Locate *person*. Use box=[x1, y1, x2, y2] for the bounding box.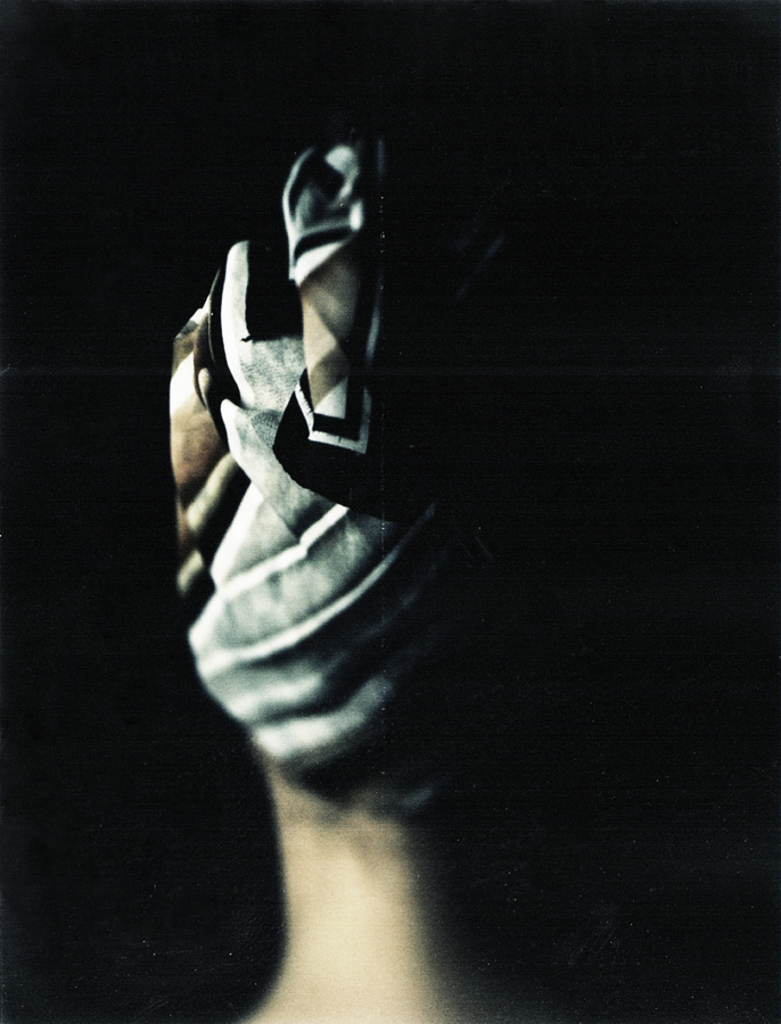
box=[162, 39, 716, 1023].
